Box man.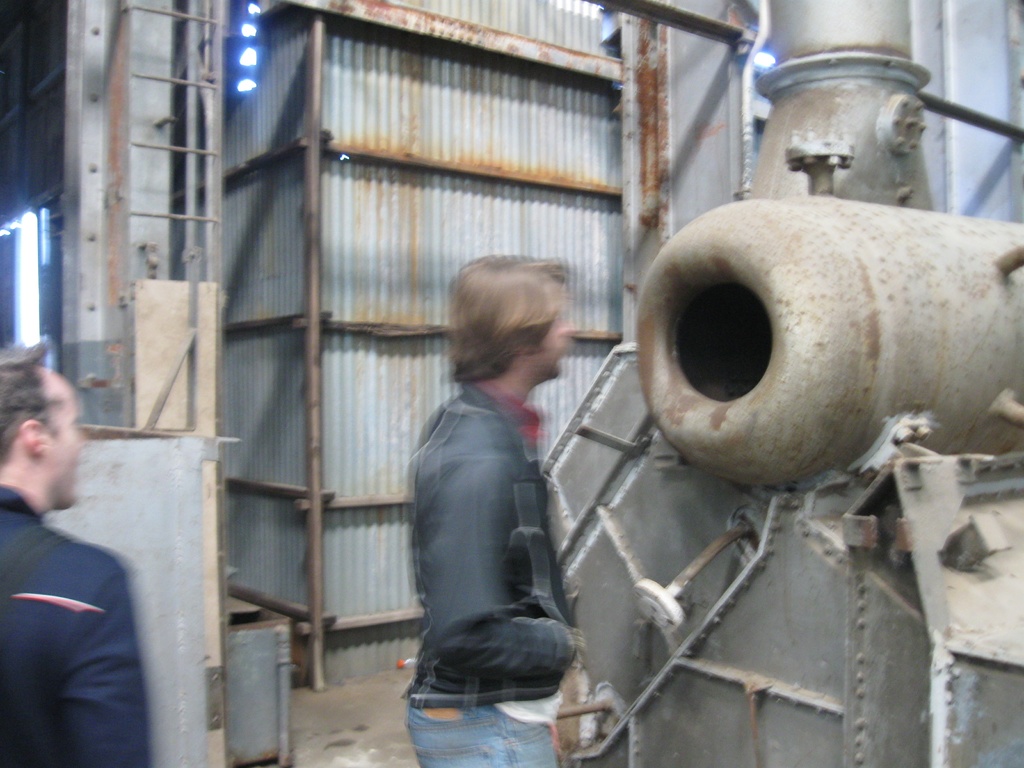
BBox(0, 330, 154, 767).
